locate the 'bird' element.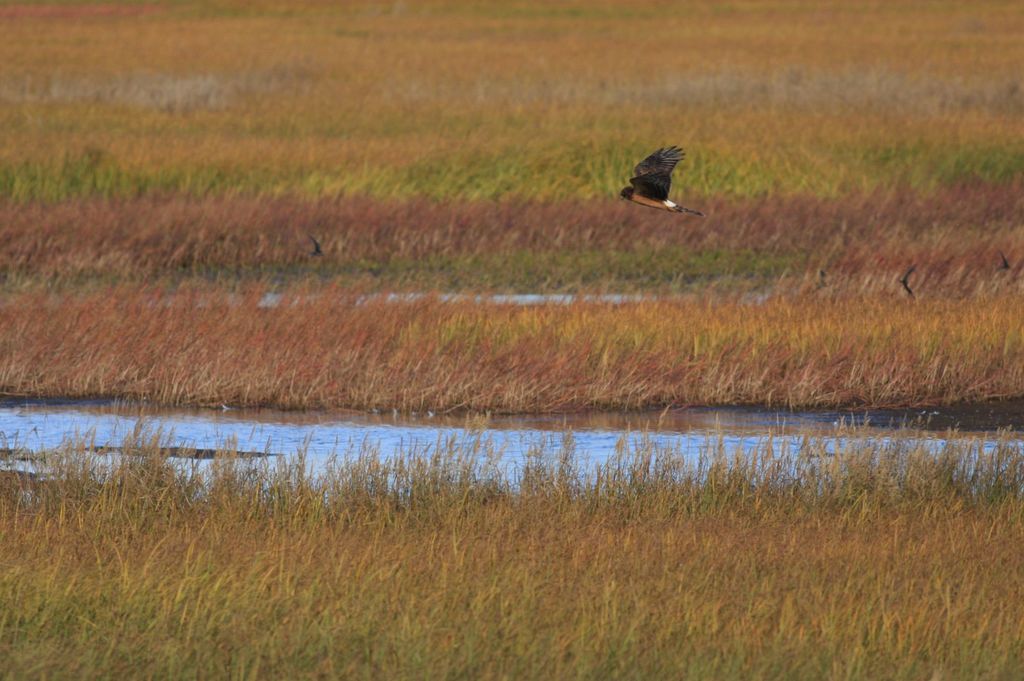
Element bbox: <box>612,140,709,218</box>.
